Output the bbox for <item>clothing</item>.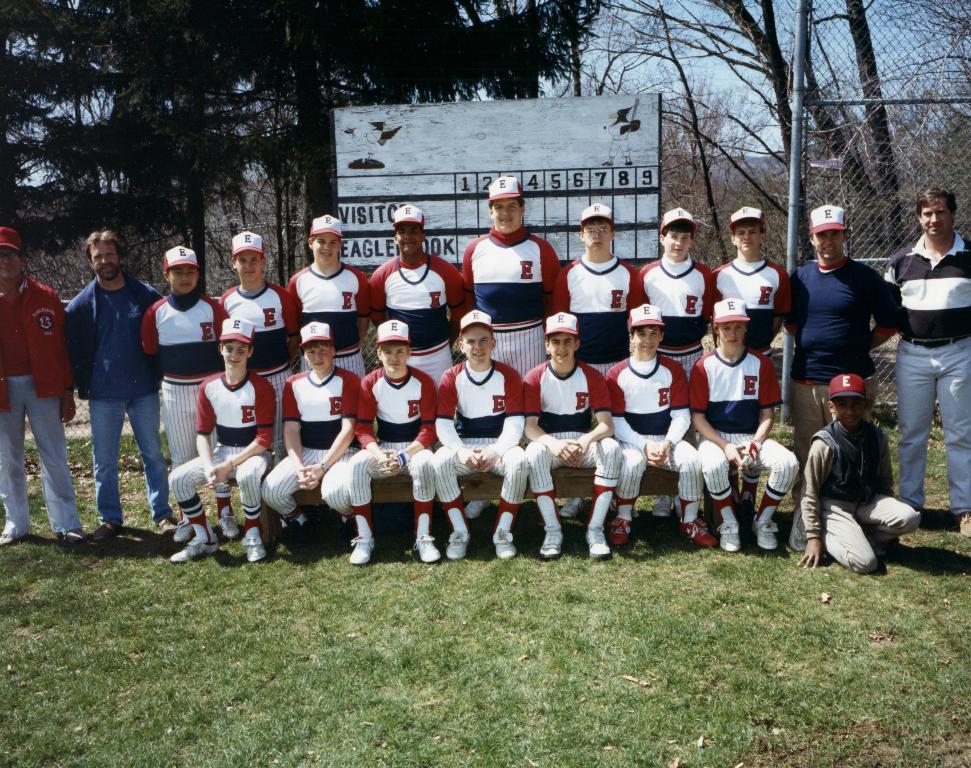
<bbox>637, 256, 717, 386</bbox>.
